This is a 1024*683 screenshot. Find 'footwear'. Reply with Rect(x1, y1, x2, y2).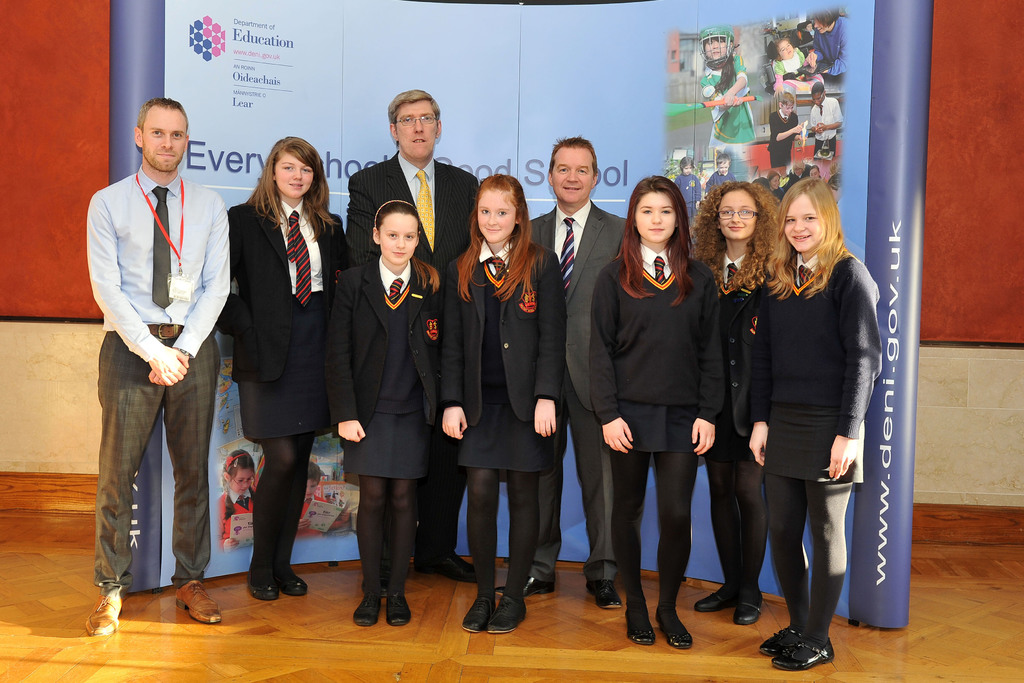
Rect(346, 573, 412, 634).
